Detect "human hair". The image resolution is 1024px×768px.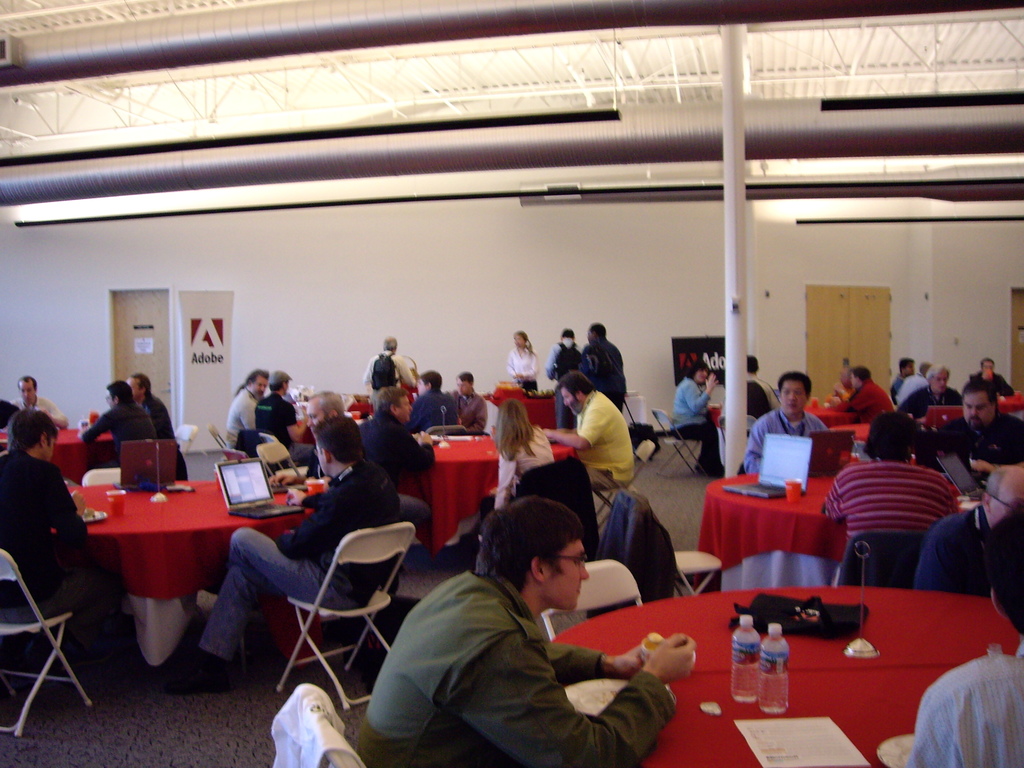
crop(5, 404, 58, 454).
